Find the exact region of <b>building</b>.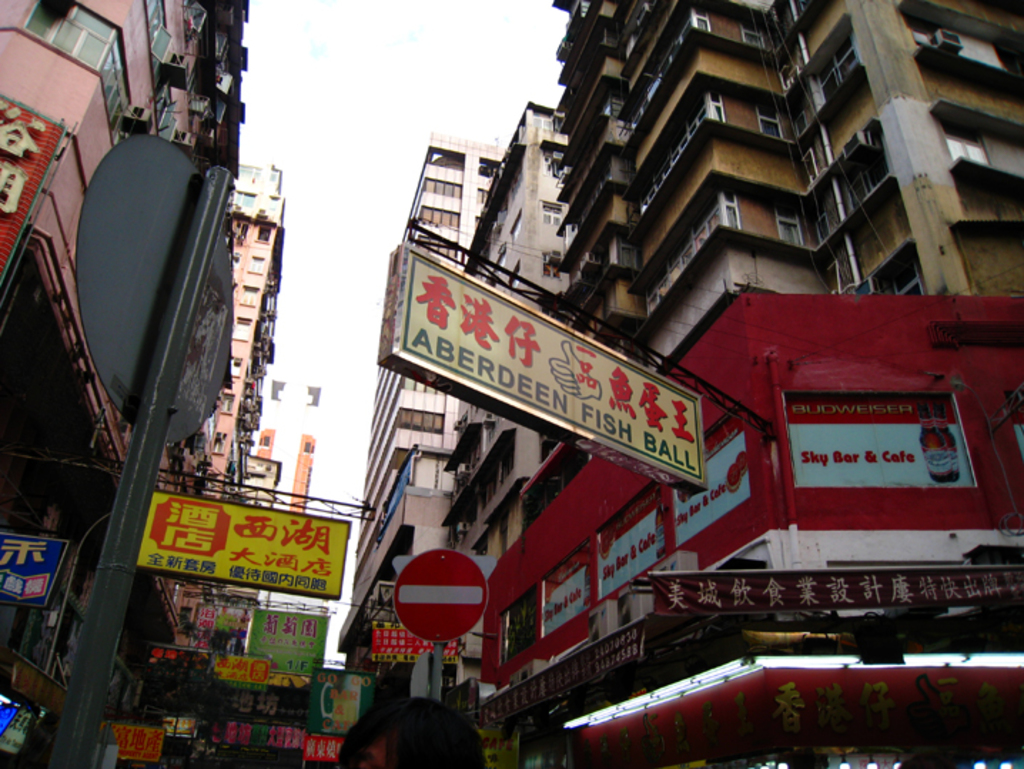
Exact region: [left=543, top=0, right=1023, bottom=768].
